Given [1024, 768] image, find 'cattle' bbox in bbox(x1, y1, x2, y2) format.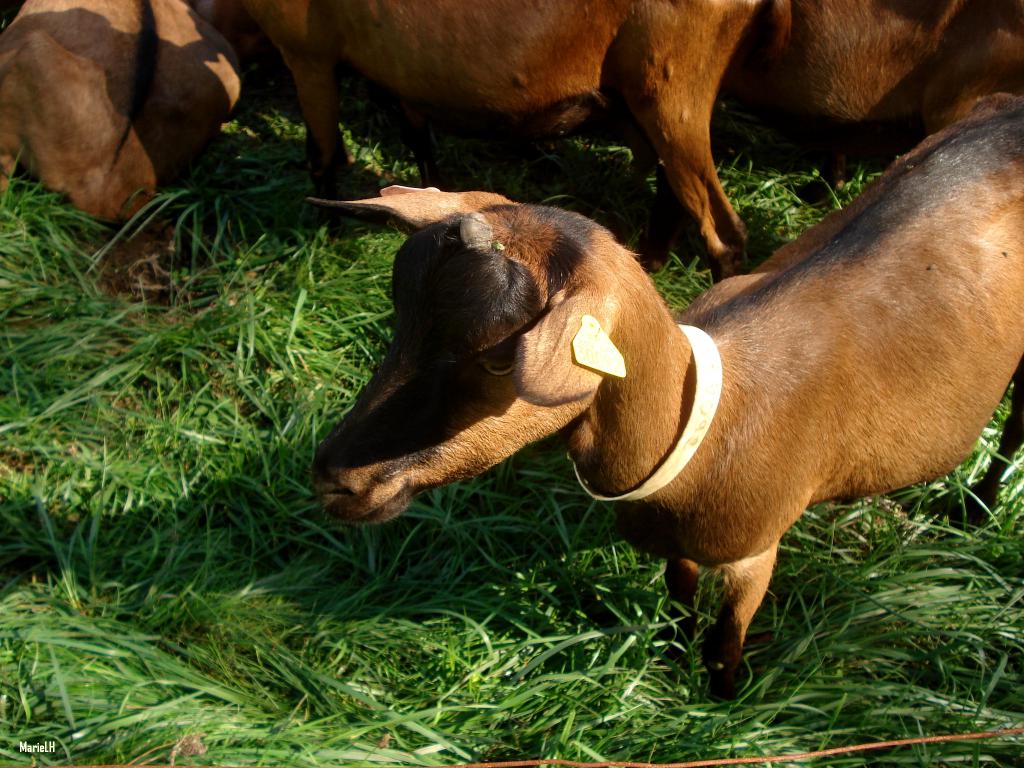
bbox(0, 0, 250, 223).
